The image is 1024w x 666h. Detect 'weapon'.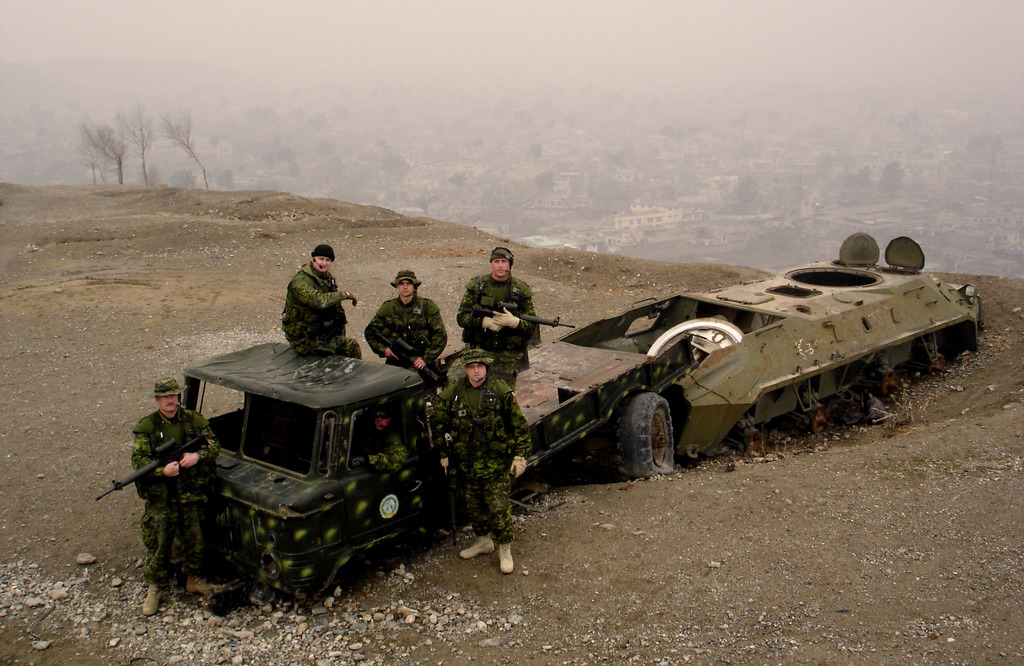
Detection: 431:405:467:553.
